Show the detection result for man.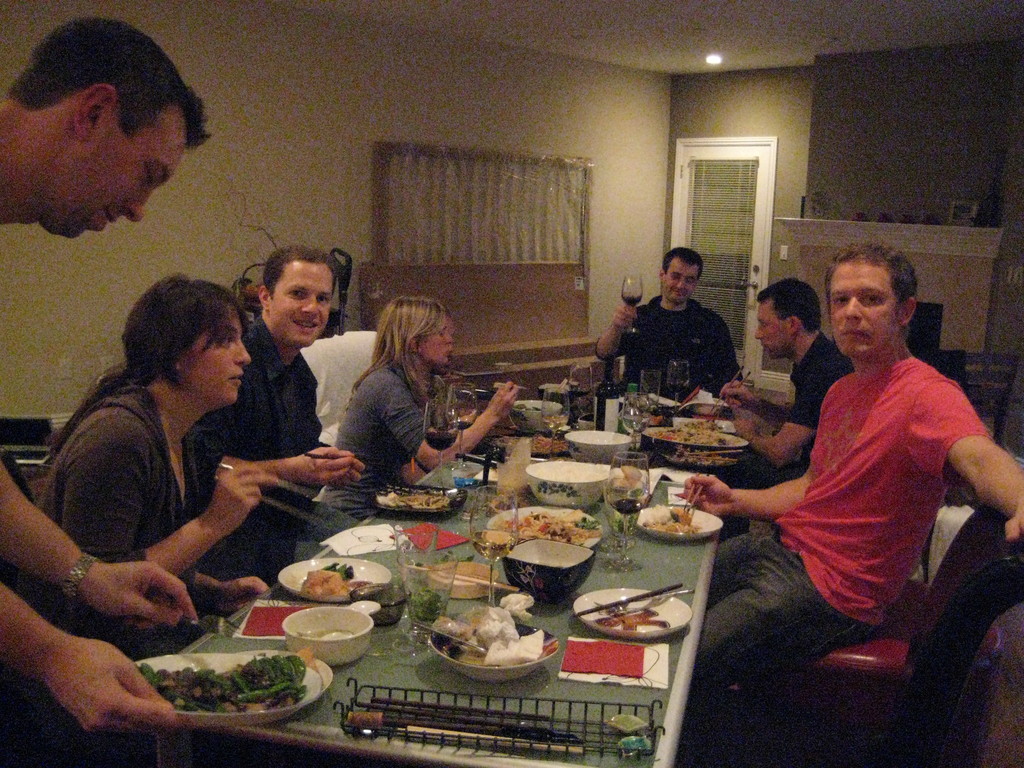
{"left": 719, "top": 278, "right": 855, "bottom": 492}.
